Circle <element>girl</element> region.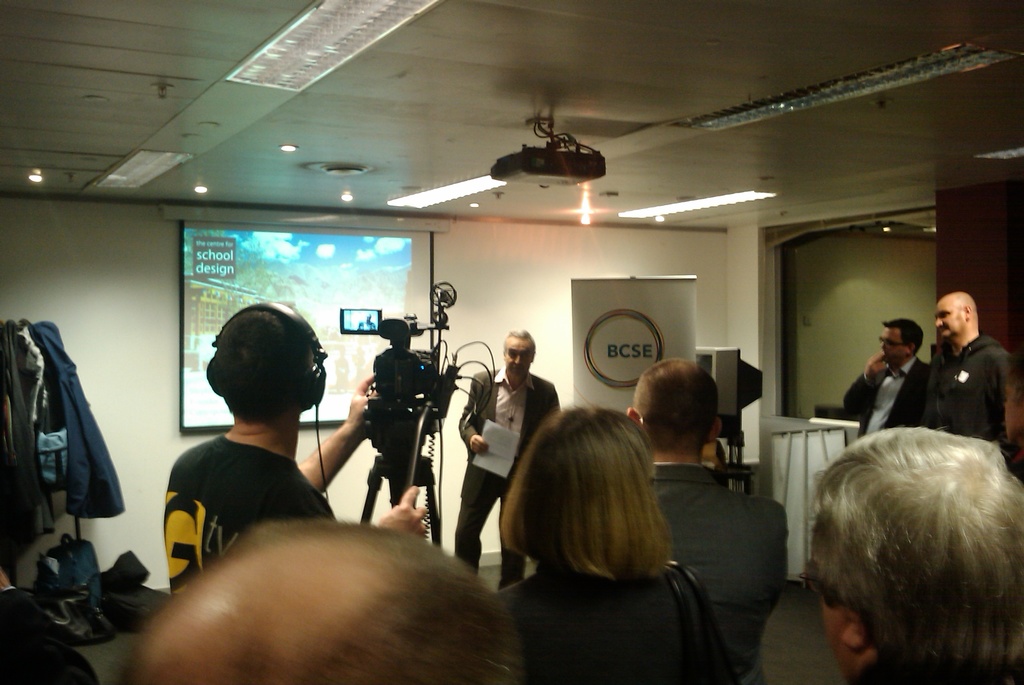
Region: crop(494, 401, 711, 684).
